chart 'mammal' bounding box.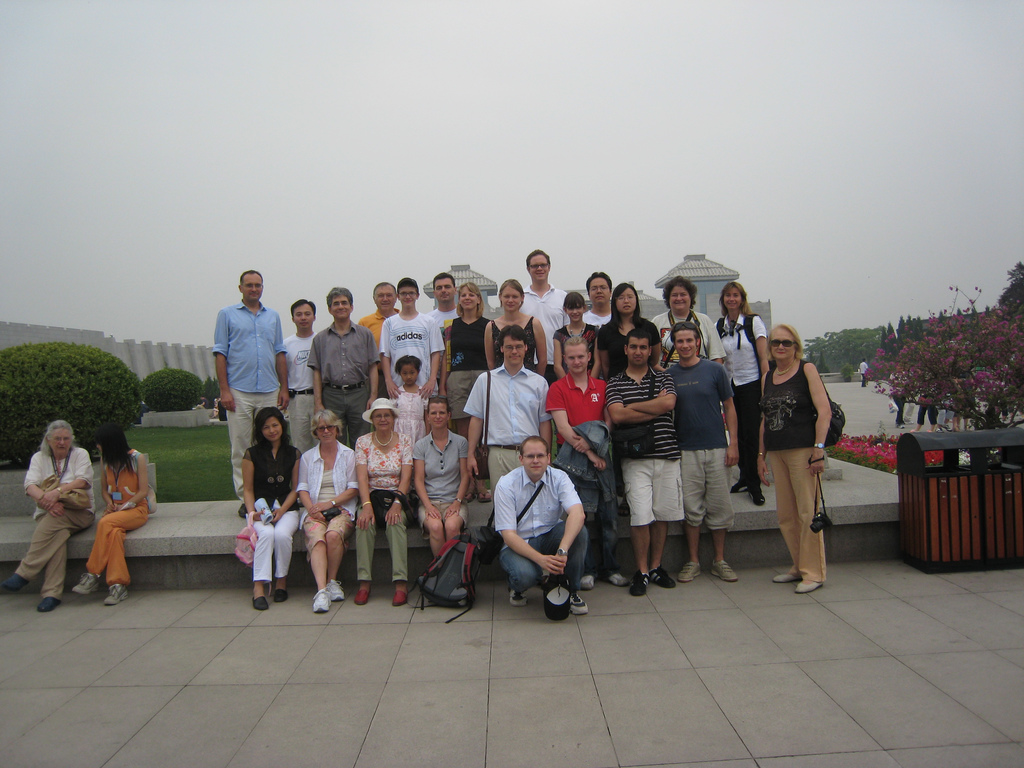
Charted: left=750, top=330, right=849, bottom=572.
